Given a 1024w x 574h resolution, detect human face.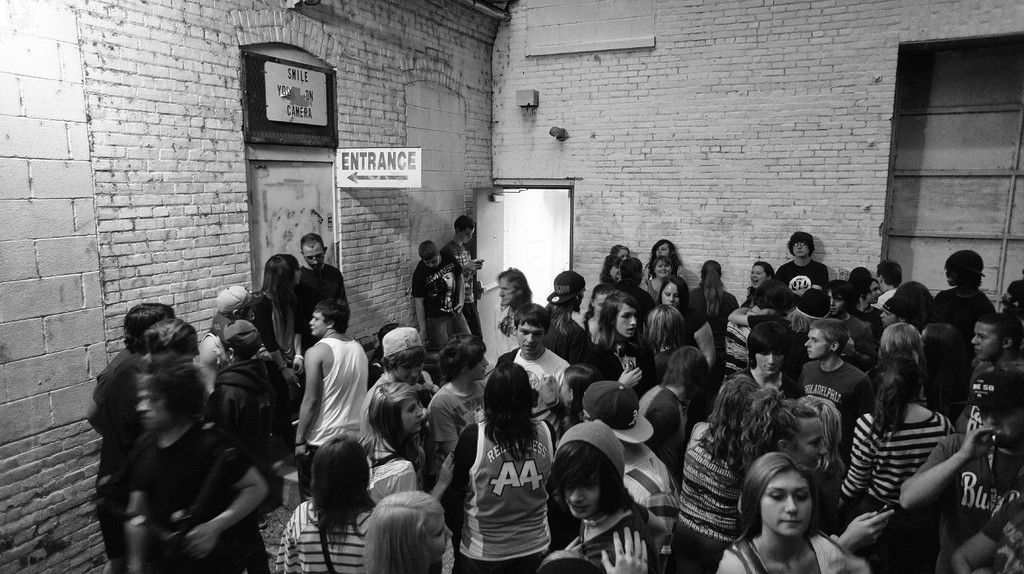
{"x1": 742, "y1": 261, "x2": 771, "y2": 292}.
